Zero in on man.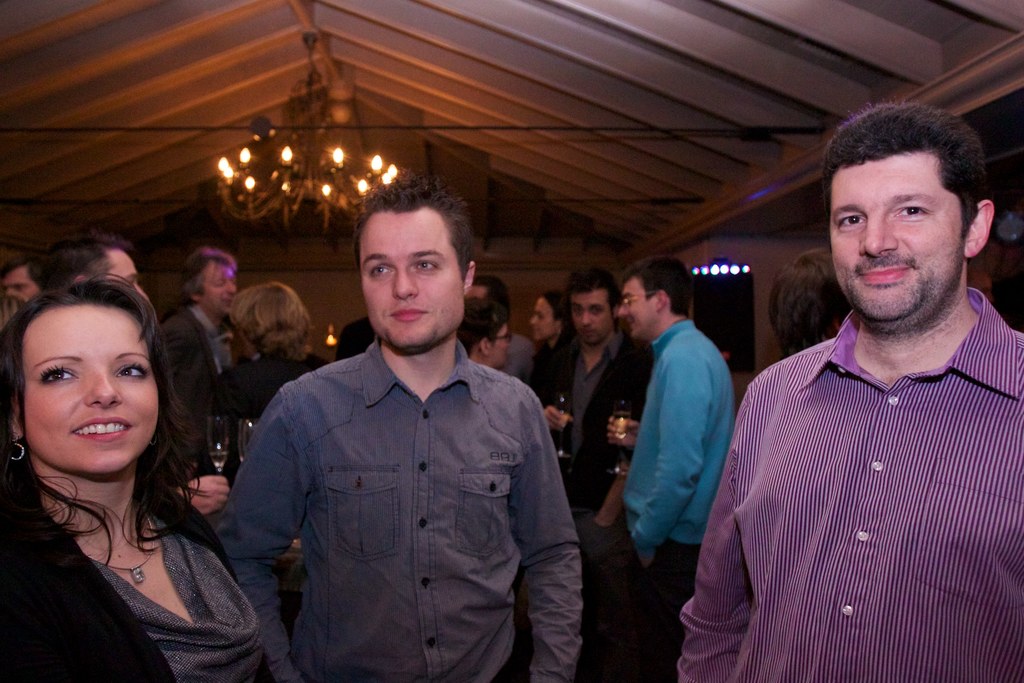
Zeroed in: box=[0, 257, 43, 304].
